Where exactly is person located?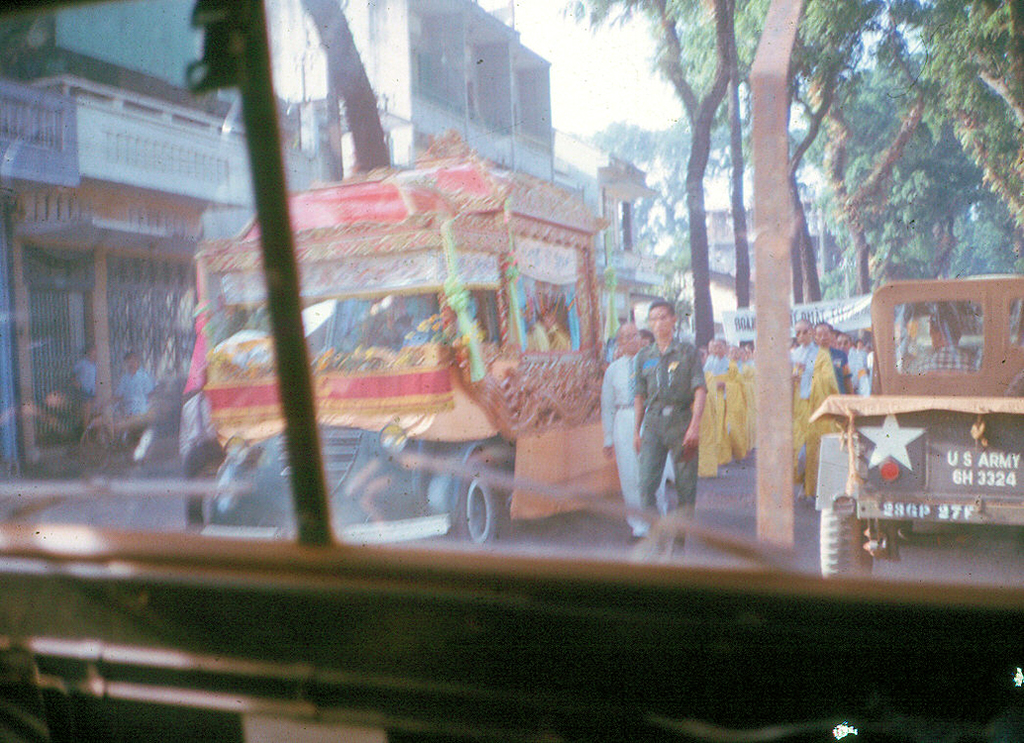
Its bounding box is rect(112, 349, 156, 450).
